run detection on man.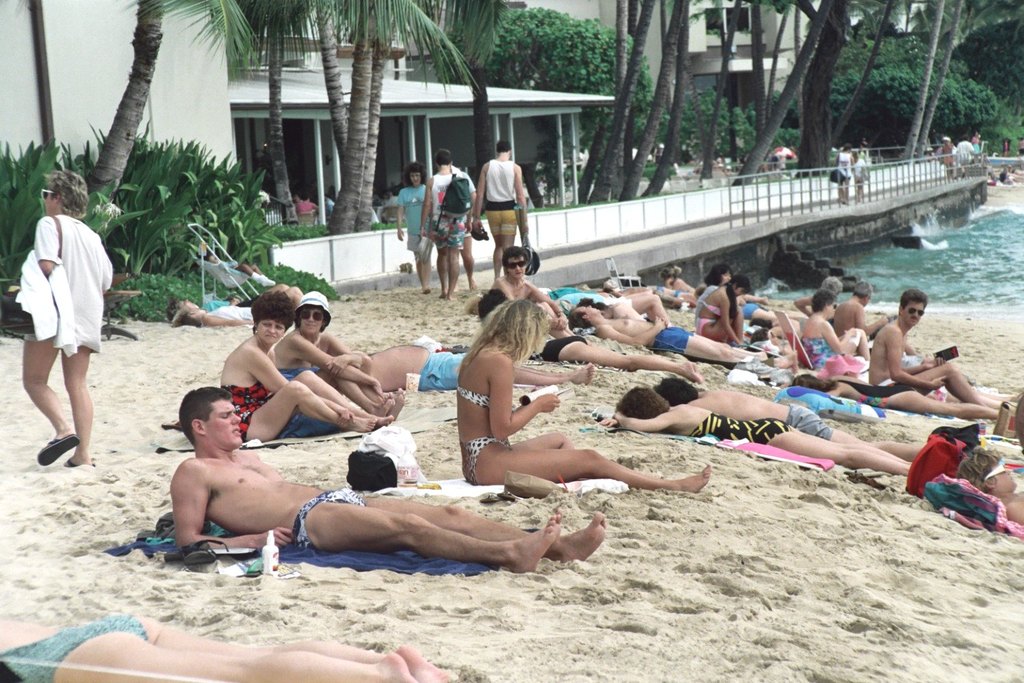
Result: locate(957, 134, 980, 164).
